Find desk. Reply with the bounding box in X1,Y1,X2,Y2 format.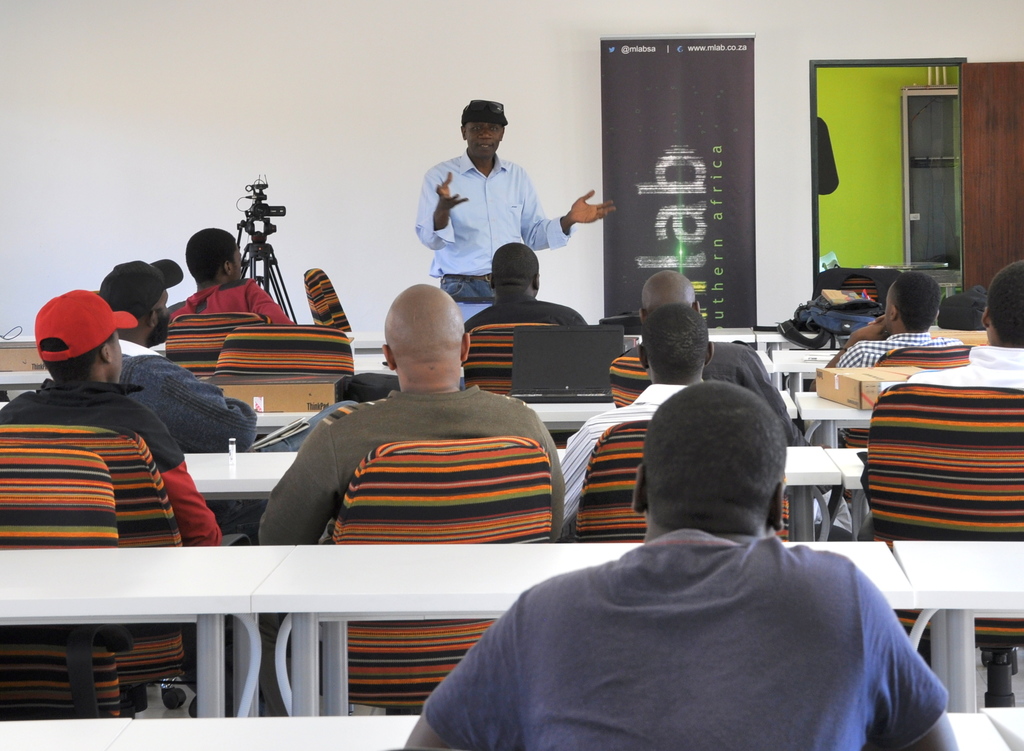
794,394,873,449.
